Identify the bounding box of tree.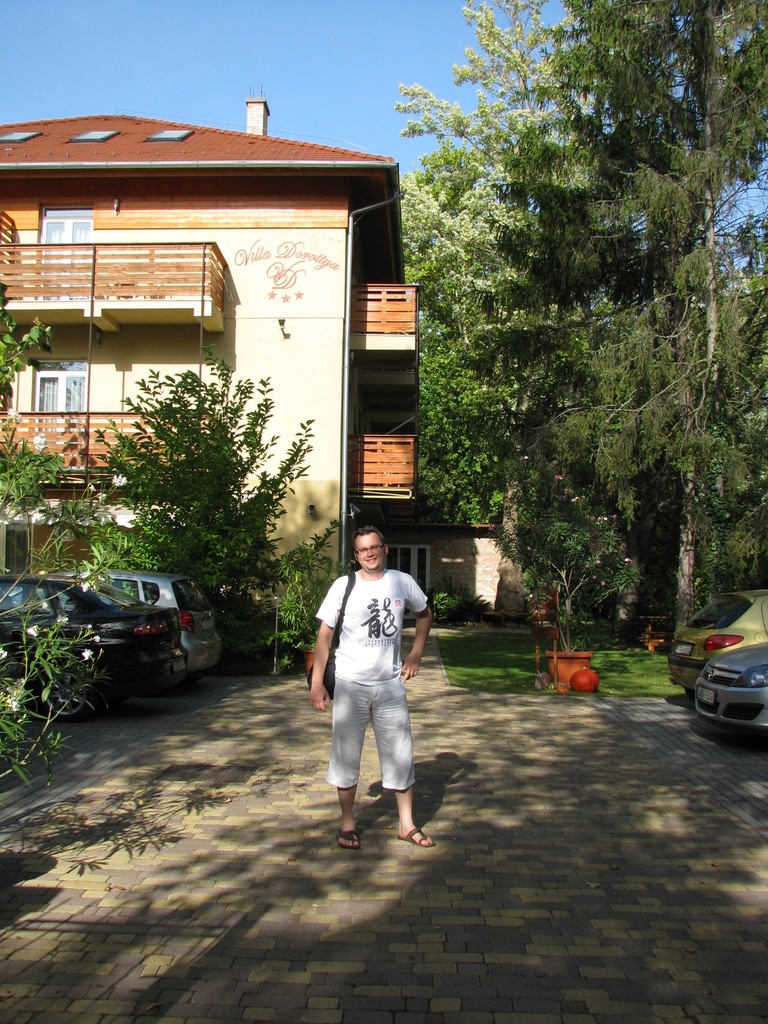
crop(479, 79, 665, 560).
